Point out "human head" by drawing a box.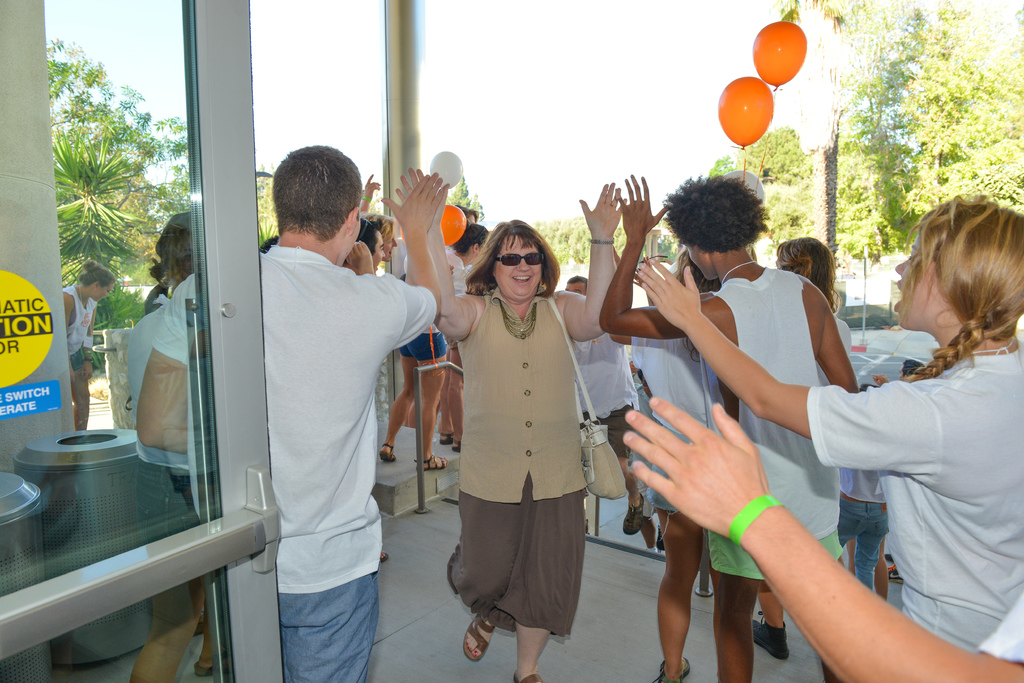
674/251/716/291.
